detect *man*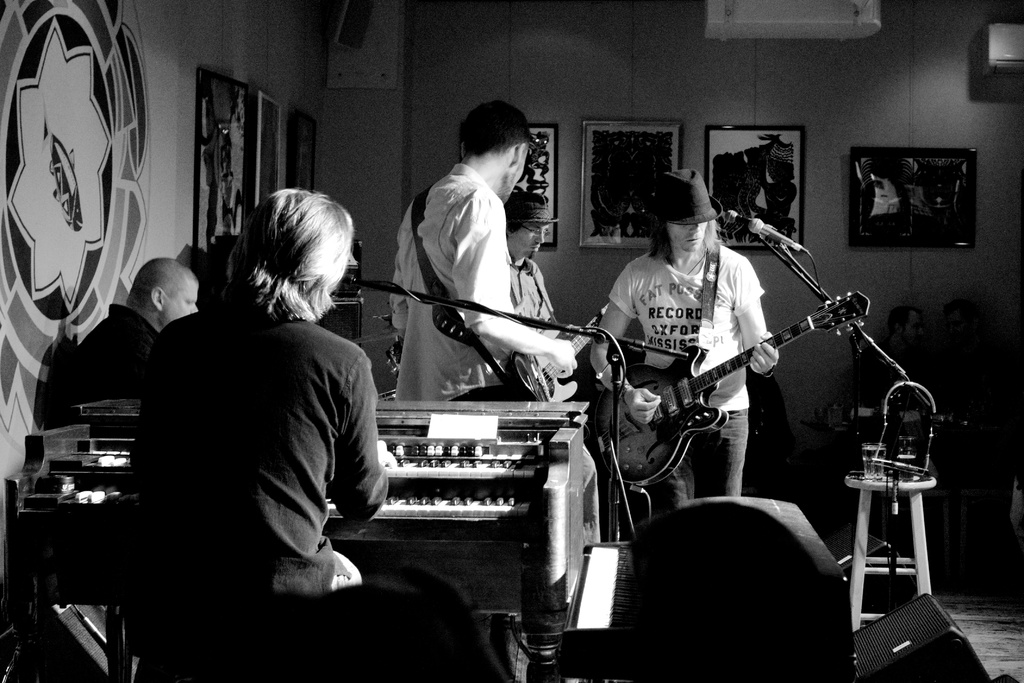
bbox=(45, 257, 202, 440)
